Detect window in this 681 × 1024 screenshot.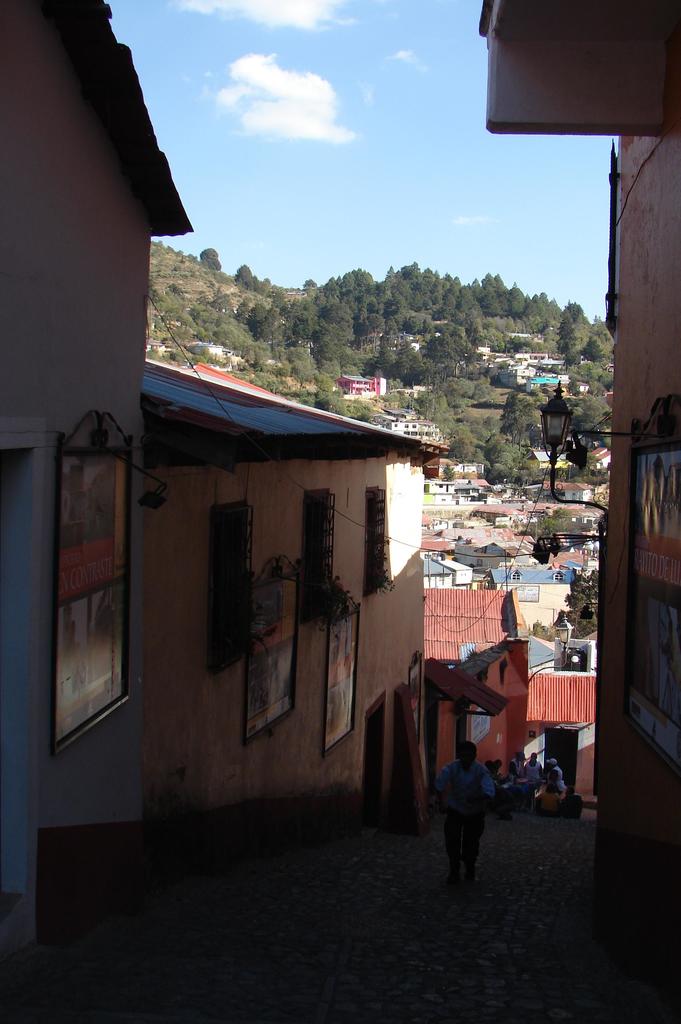
Detection: select_region(302, 502, 364, 619).
